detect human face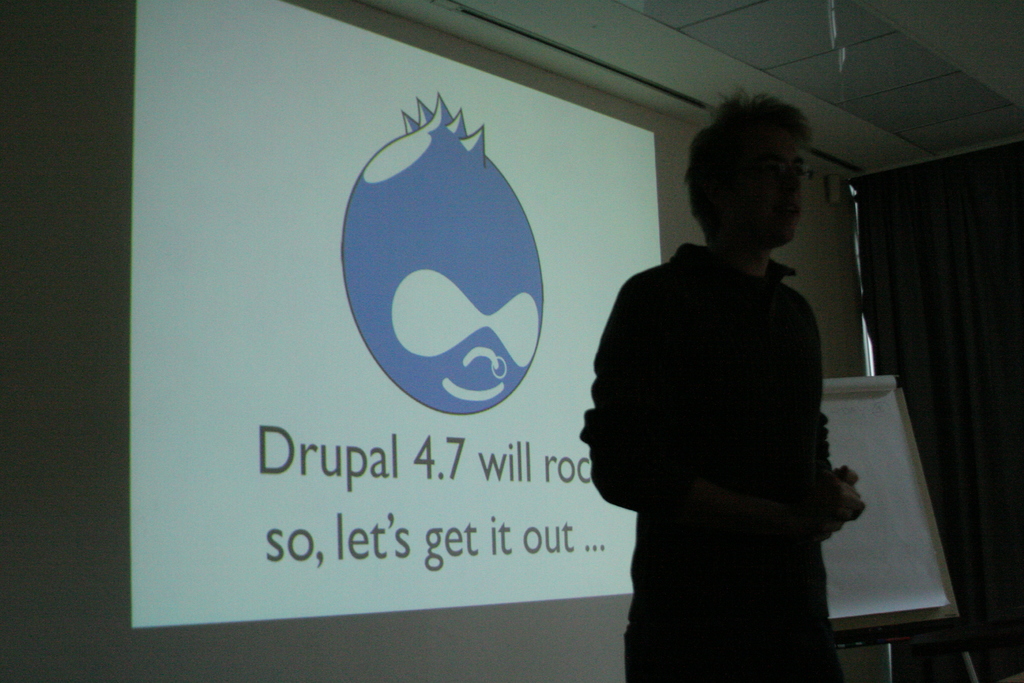
729 119 806 248
